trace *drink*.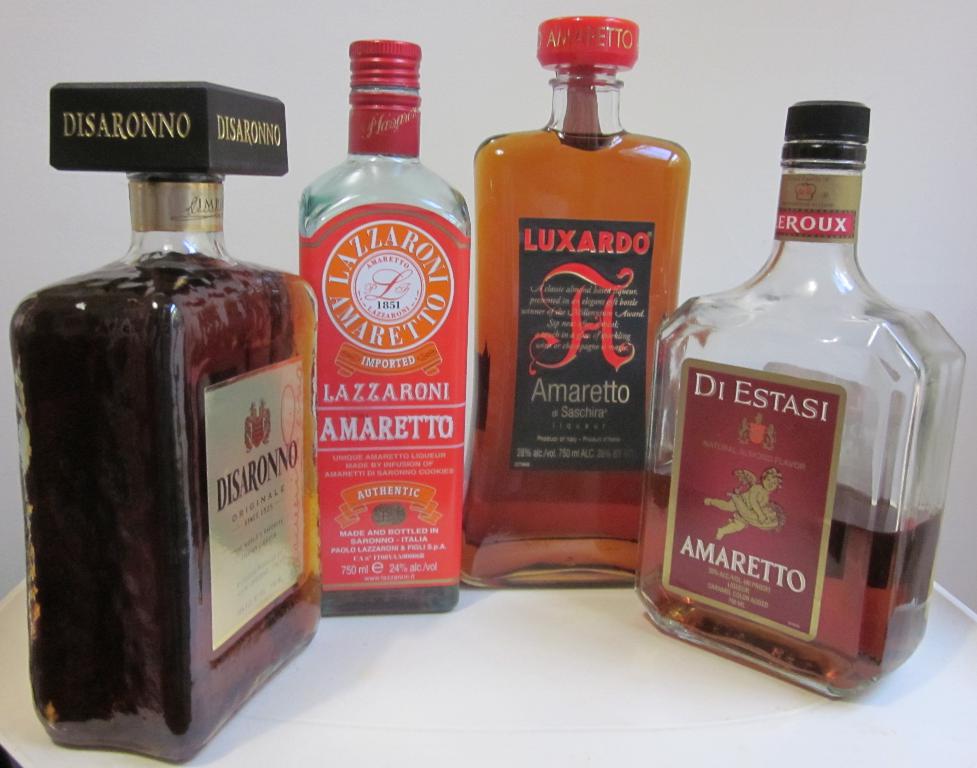
Traced to box(650, 91, 943, 741).
